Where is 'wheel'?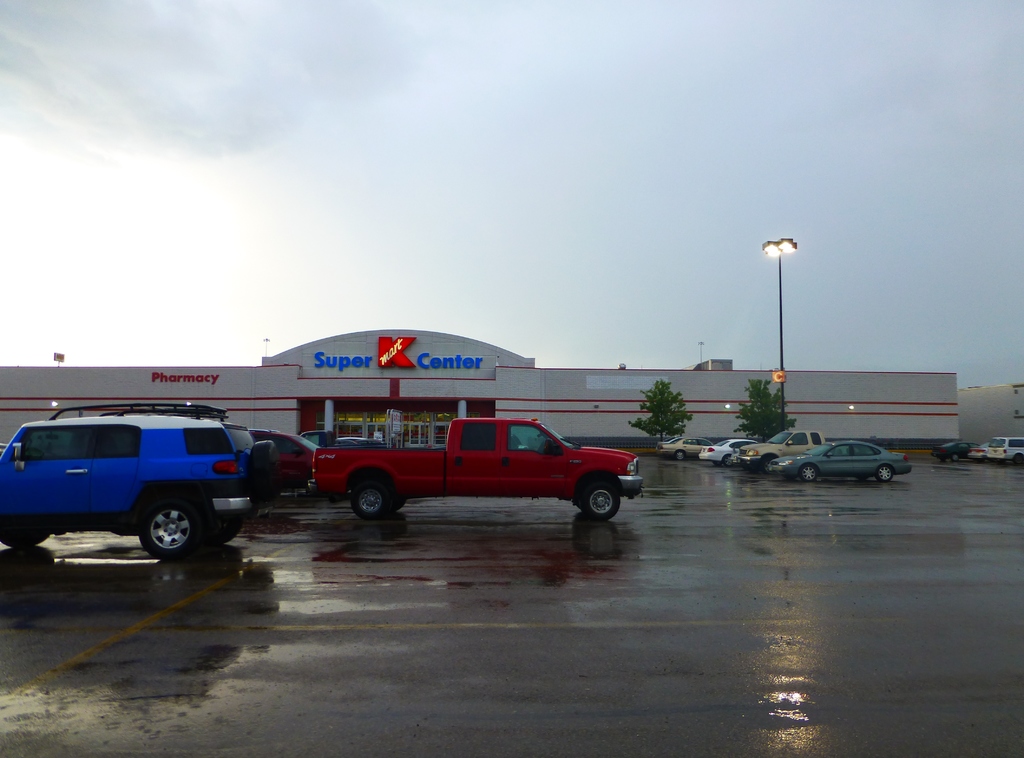
pyautogui.locateOnScreen(712, 461, 724, 466).
